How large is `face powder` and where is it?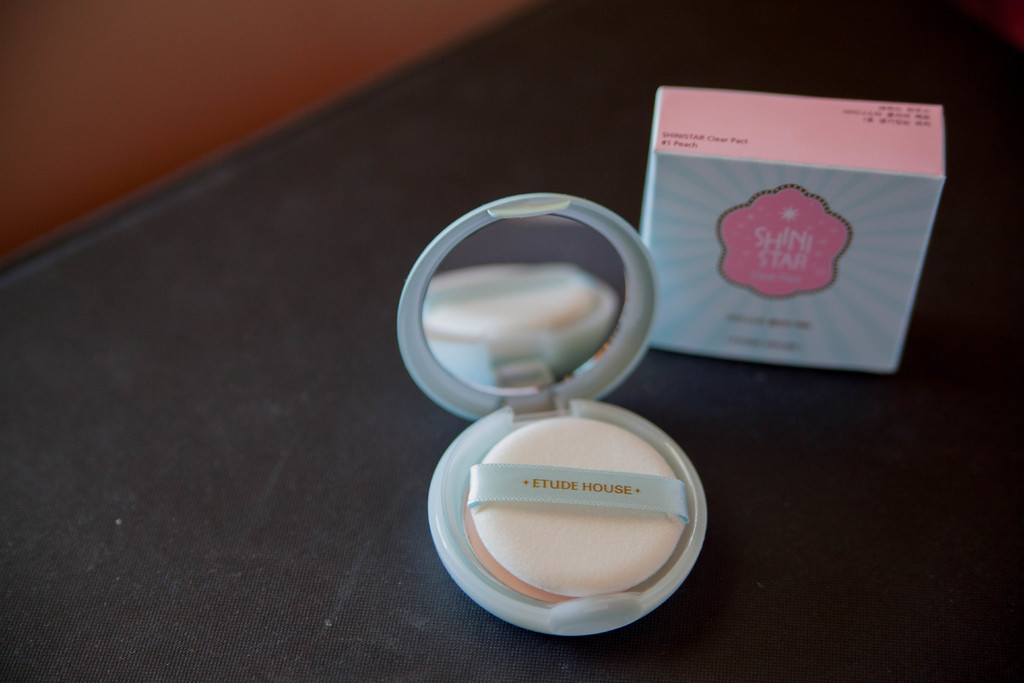
Bounding box: 390, 188, 716, 636.
